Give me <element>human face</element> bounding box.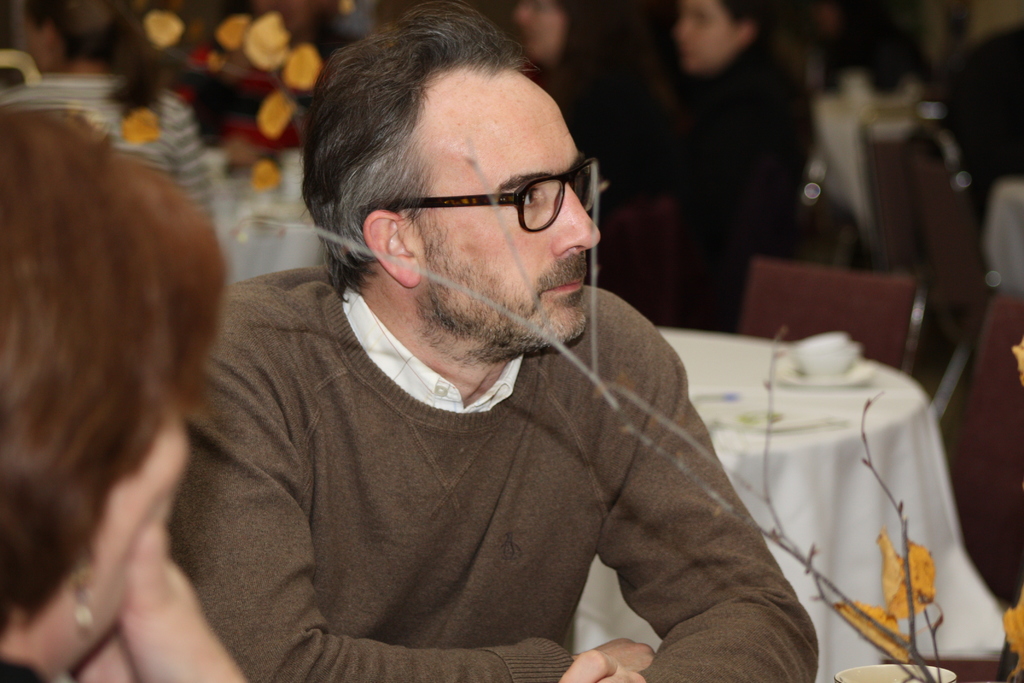
box=[415, 74, 599, 342].
